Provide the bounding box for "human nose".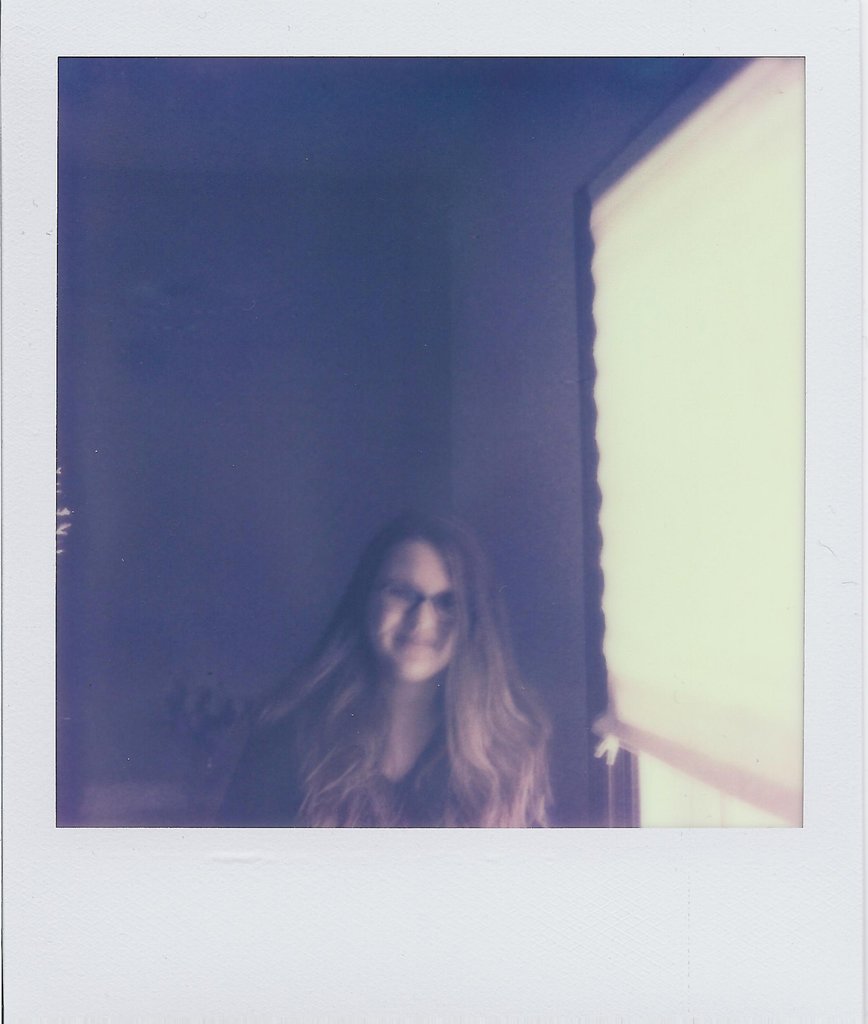
bbox(406, 601, 437, 630).
